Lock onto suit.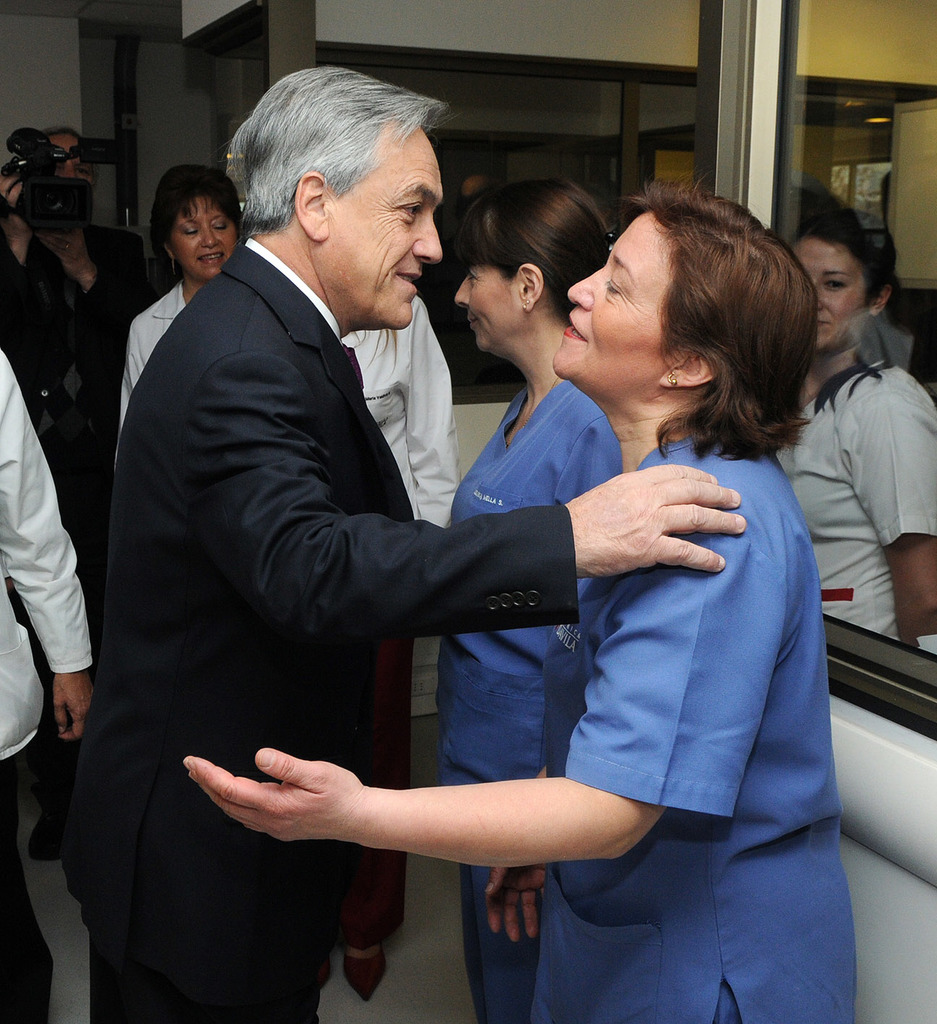
Locked: [59,251,577,1023].
